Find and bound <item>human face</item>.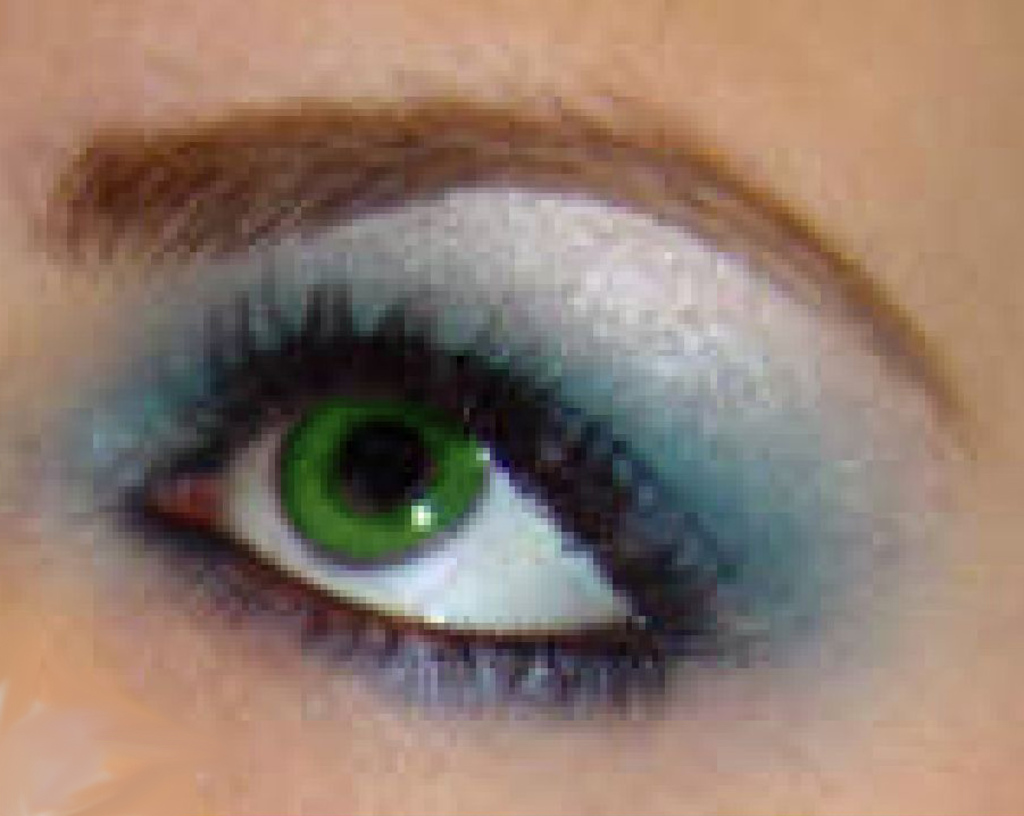
Bound: BBox(0, 0, 1023, 815).
